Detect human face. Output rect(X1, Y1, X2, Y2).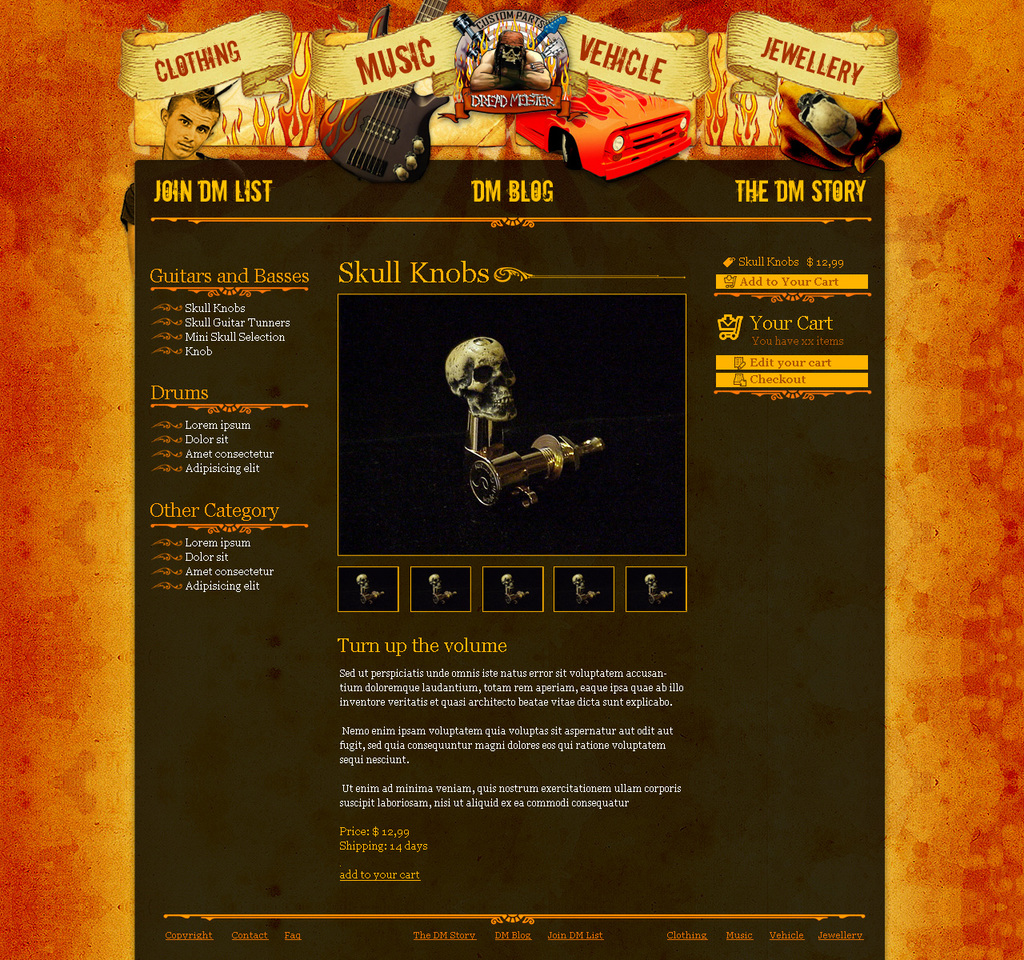
rect(166, 94, 218, 162).
